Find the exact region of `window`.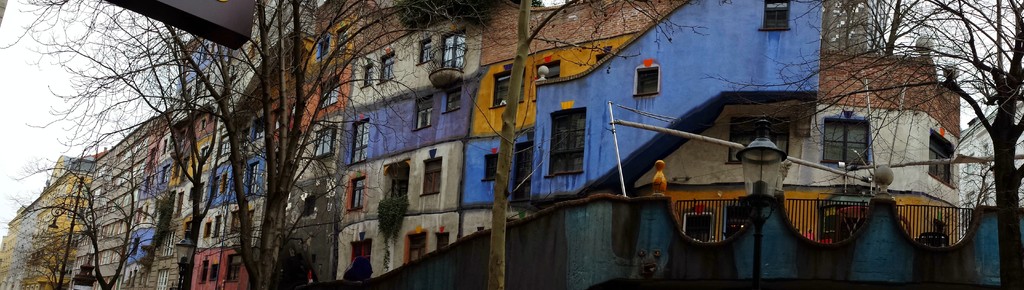
Exact region: bbox=(407, 93, 437, 134).
